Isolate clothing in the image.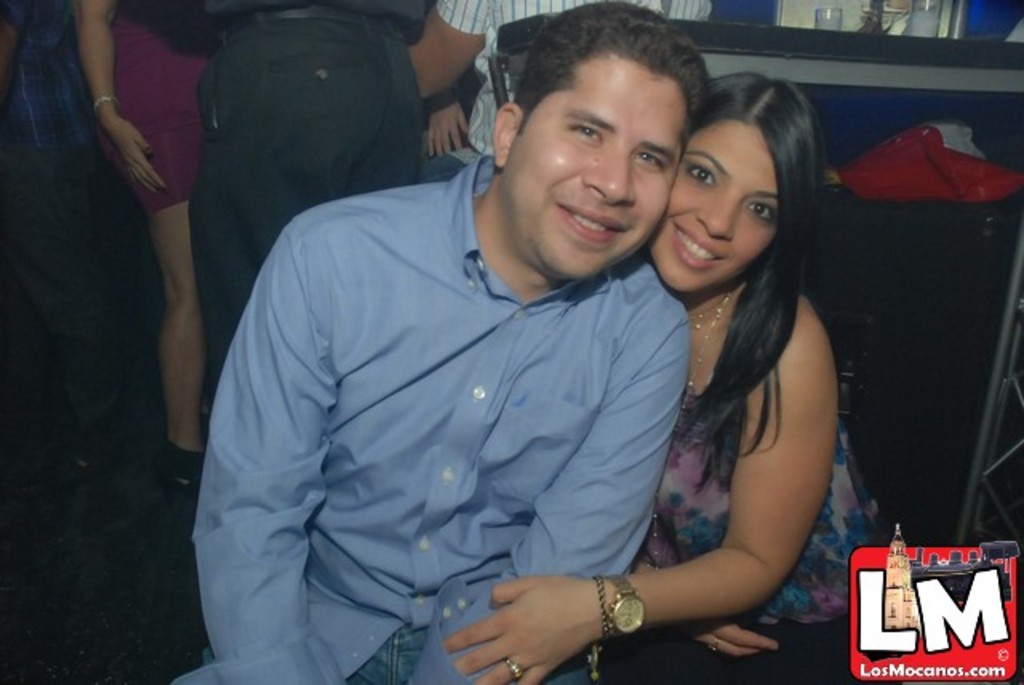
Isolated region: 190, 120, 800, 680.
